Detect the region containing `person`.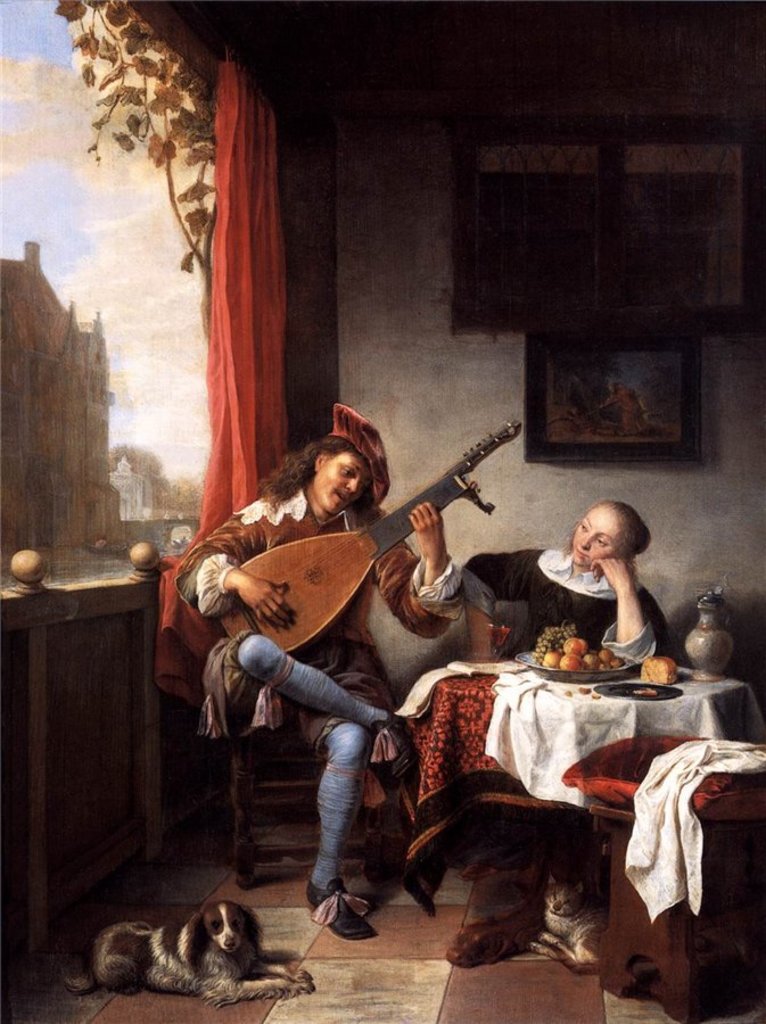
crop(217, 369, 476, 945).
